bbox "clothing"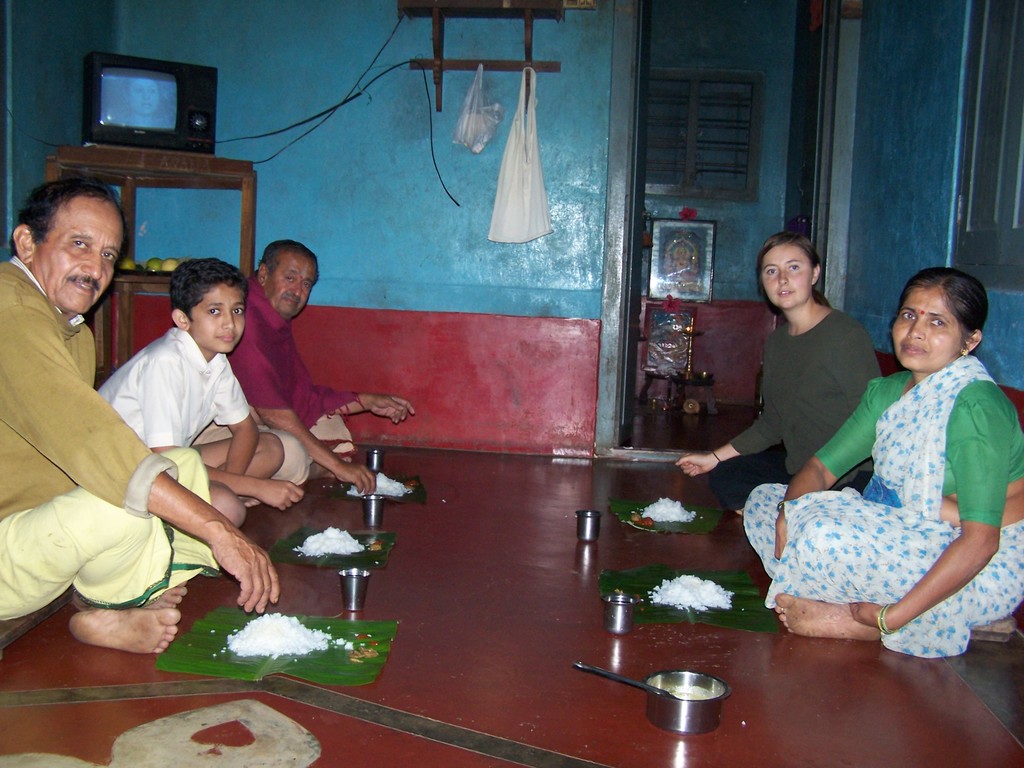
x1=95, y1=325, x2=252, y2=447
